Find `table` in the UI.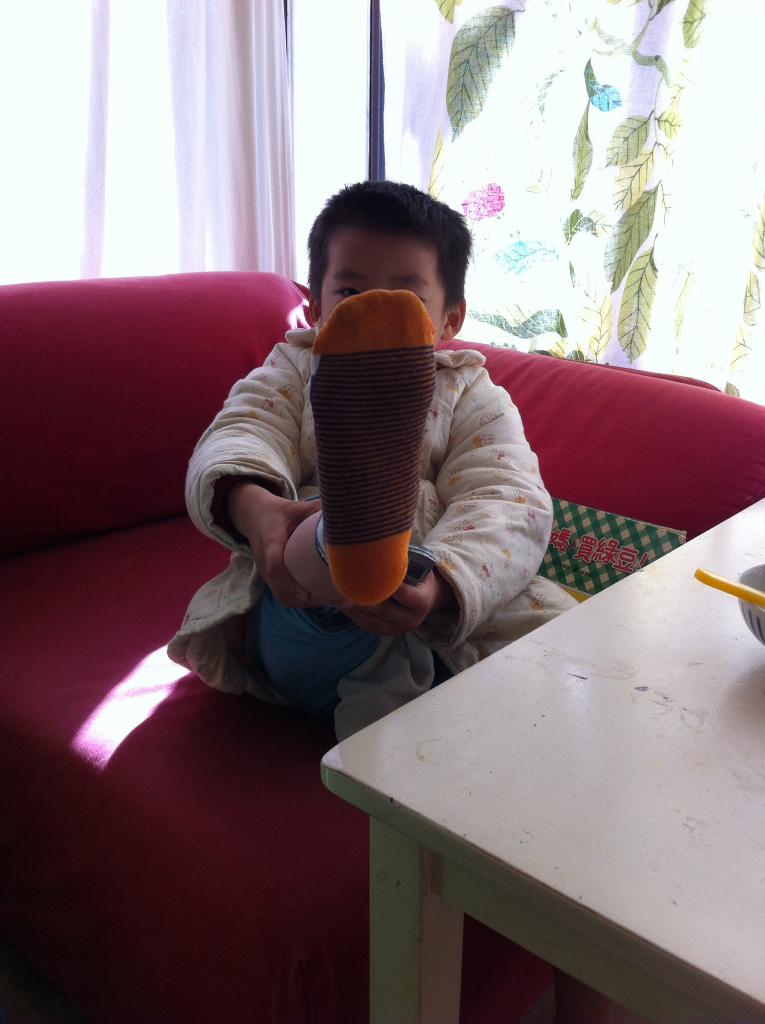
UI element at pyautogui.locateOnScreen(307, 541, 764, 1023).
